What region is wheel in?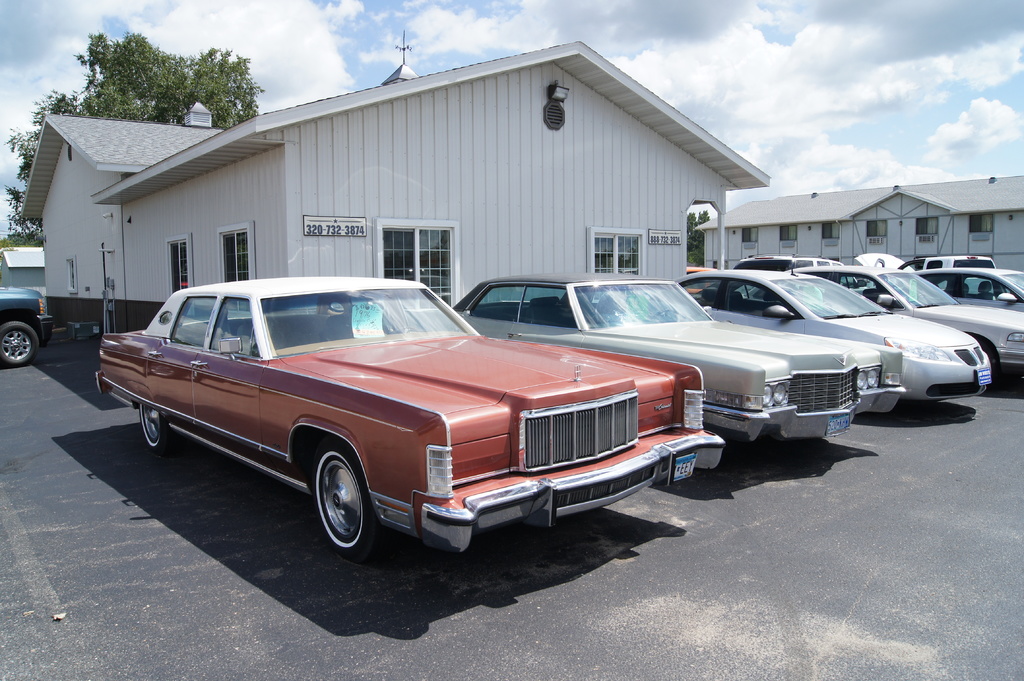
crop(0, 321, 38, 367).
